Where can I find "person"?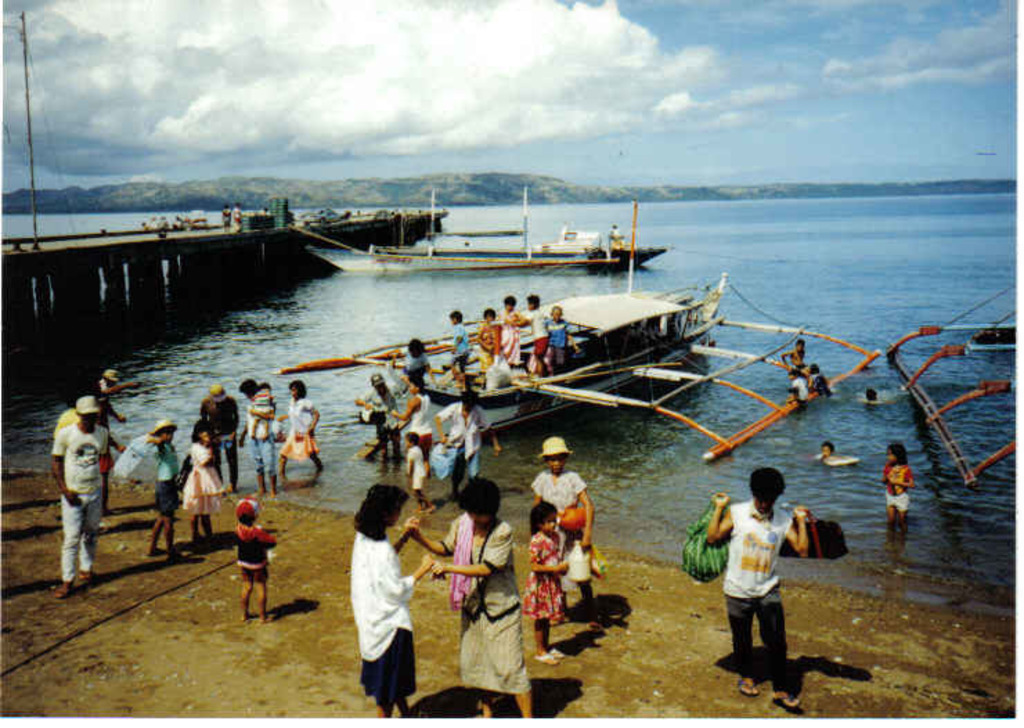
You can find it at box(179, 417, 228, 544).
